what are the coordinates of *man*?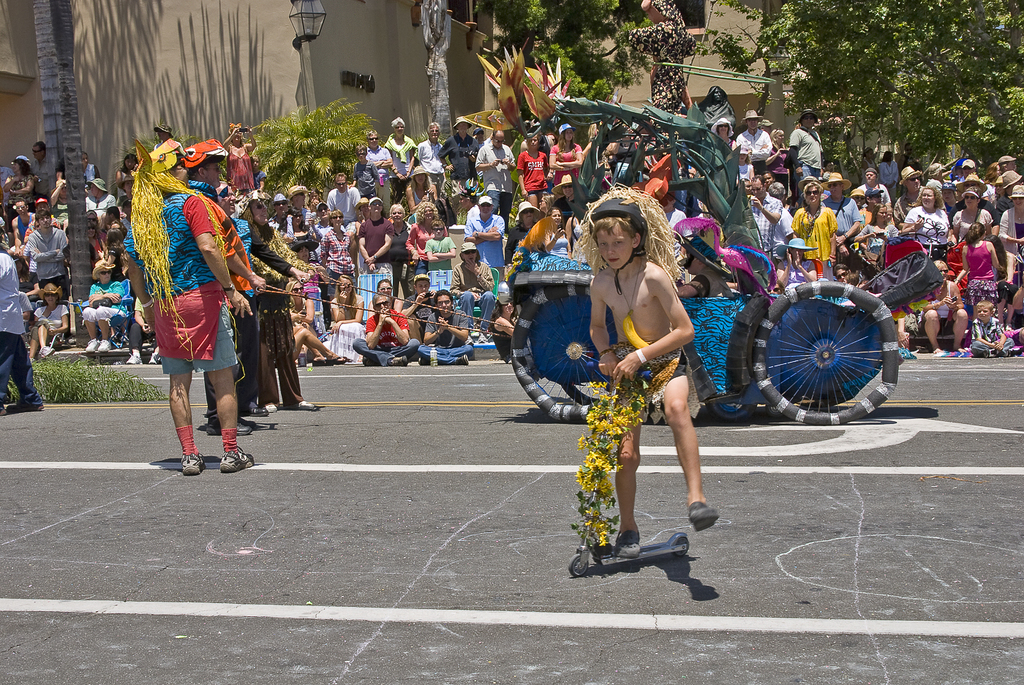
crop(862, 170, 889, 206).
